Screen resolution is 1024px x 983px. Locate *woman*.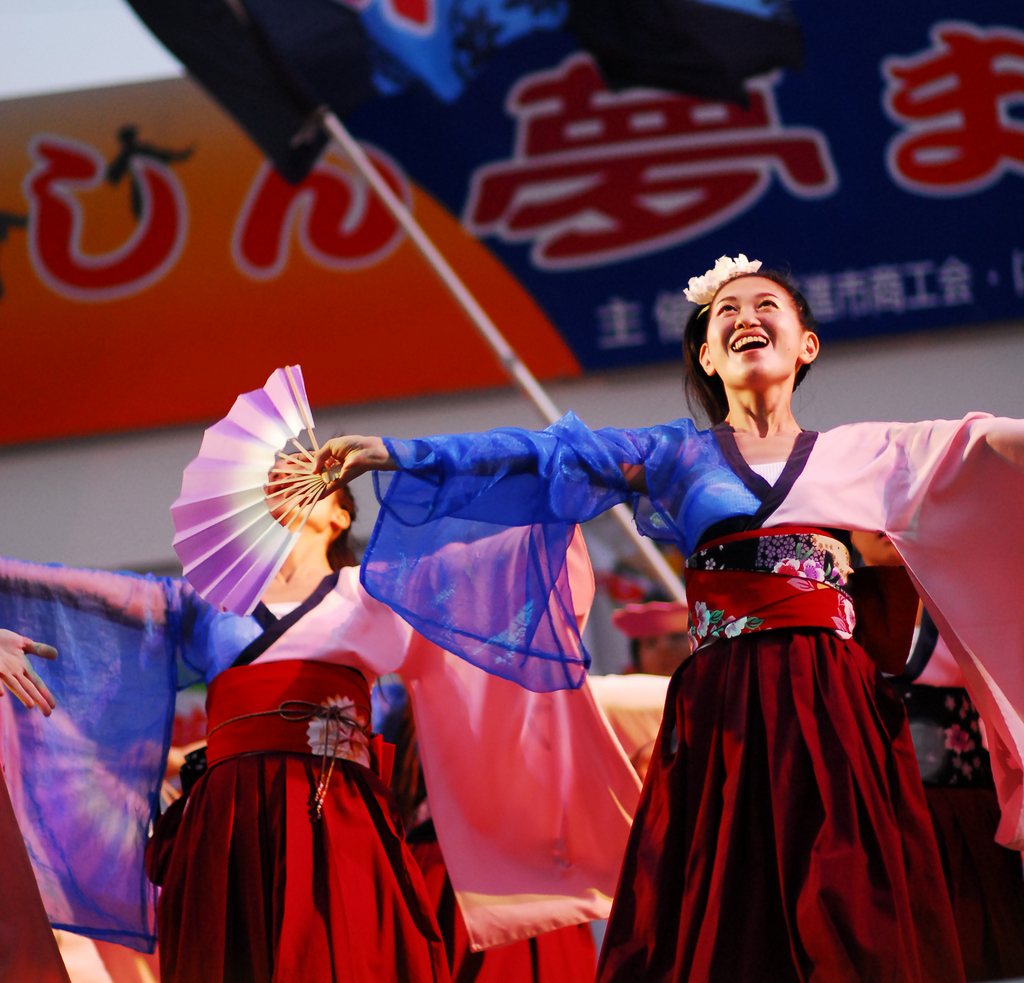
[left=278, top=252, right=1023, bottom=982].
